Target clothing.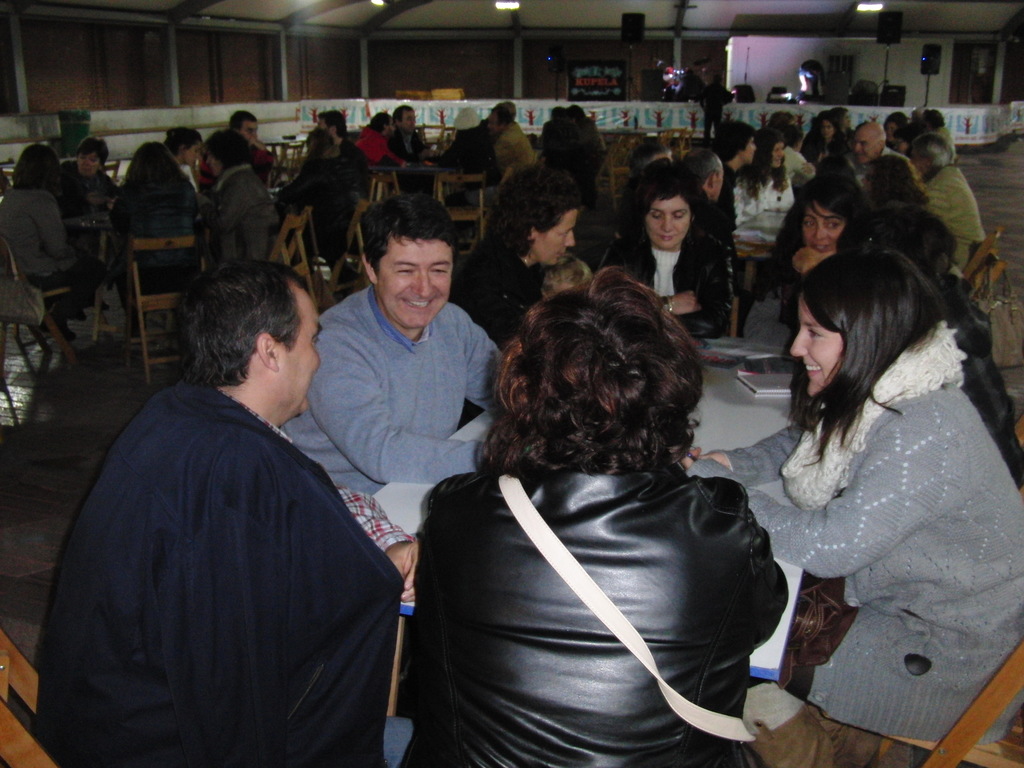
Target region: <bbox>6, 171, 72, 270</bbox>.
